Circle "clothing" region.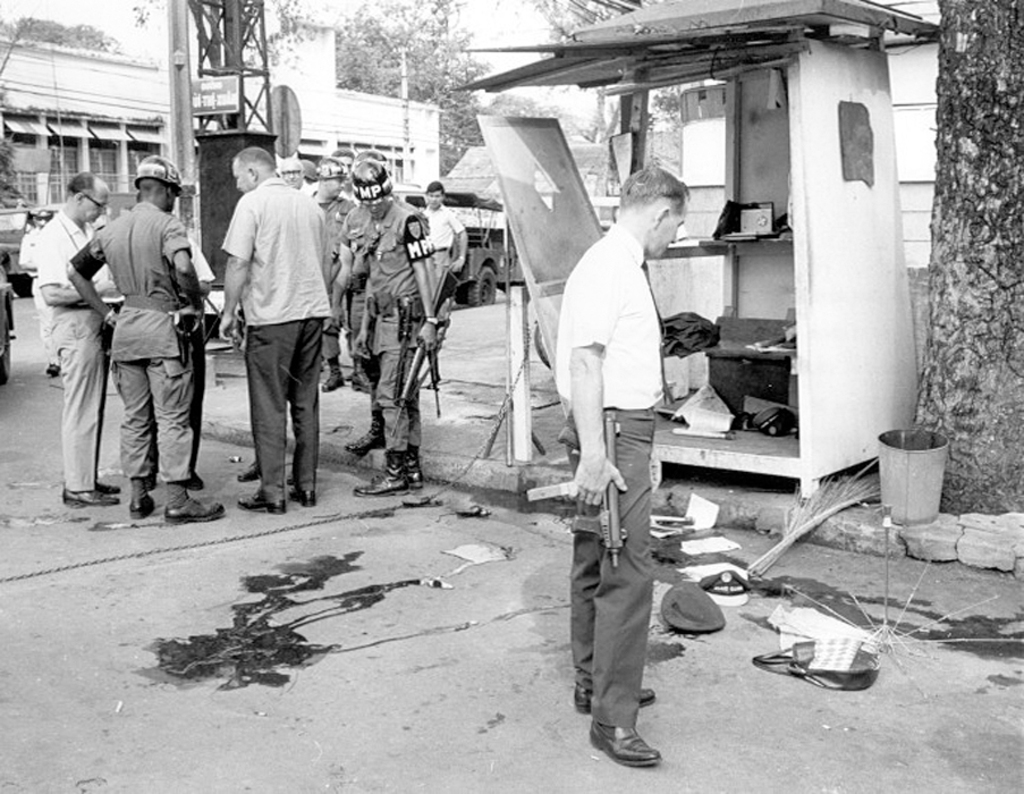
Region: 417/206/467/290.
